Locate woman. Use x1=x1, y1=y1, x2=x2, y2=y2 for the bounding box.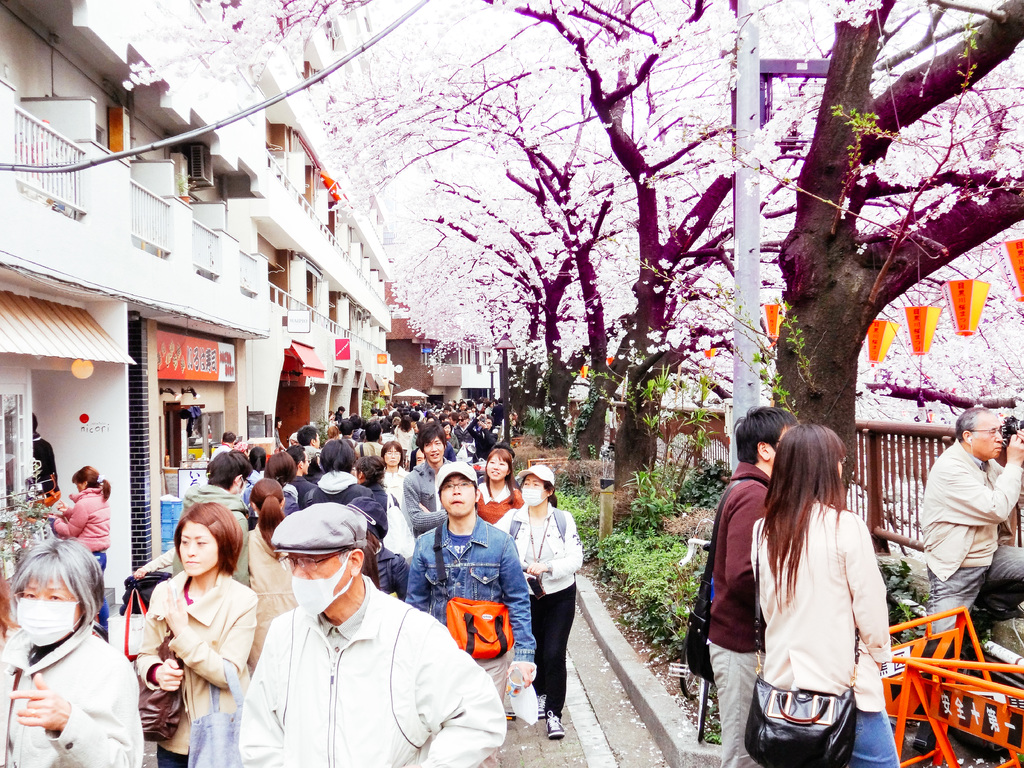
x1=49, y1=464, x2=113, y2=635.
